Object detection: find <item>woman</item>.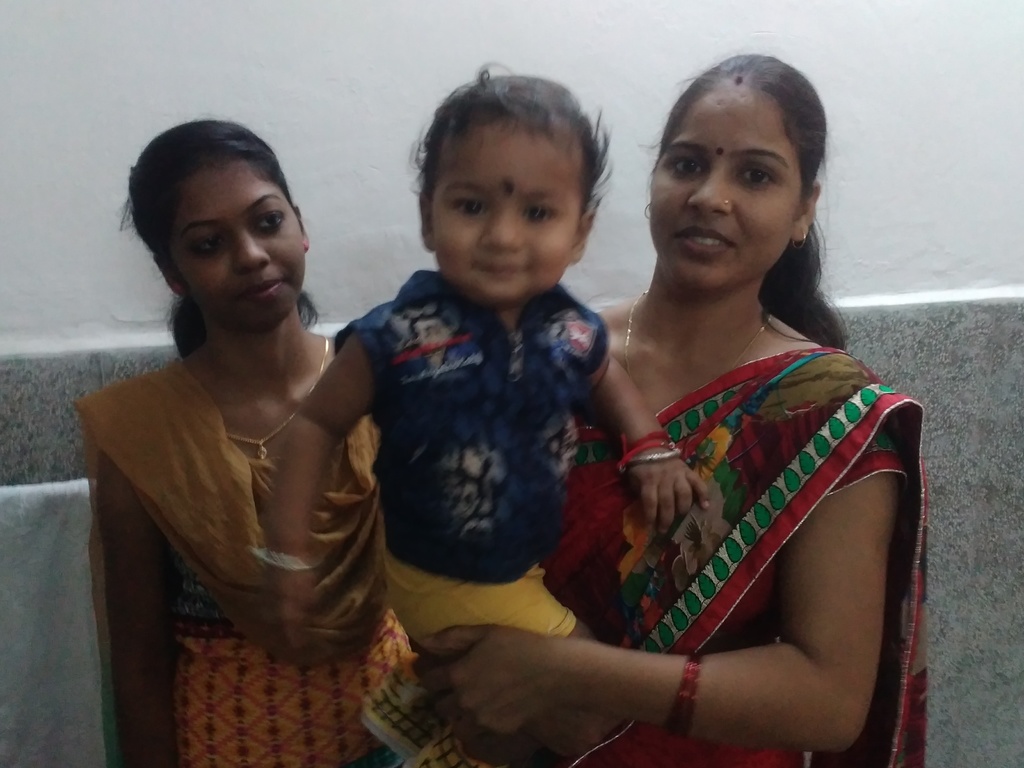
Rect(479, 54, 942, 767).
